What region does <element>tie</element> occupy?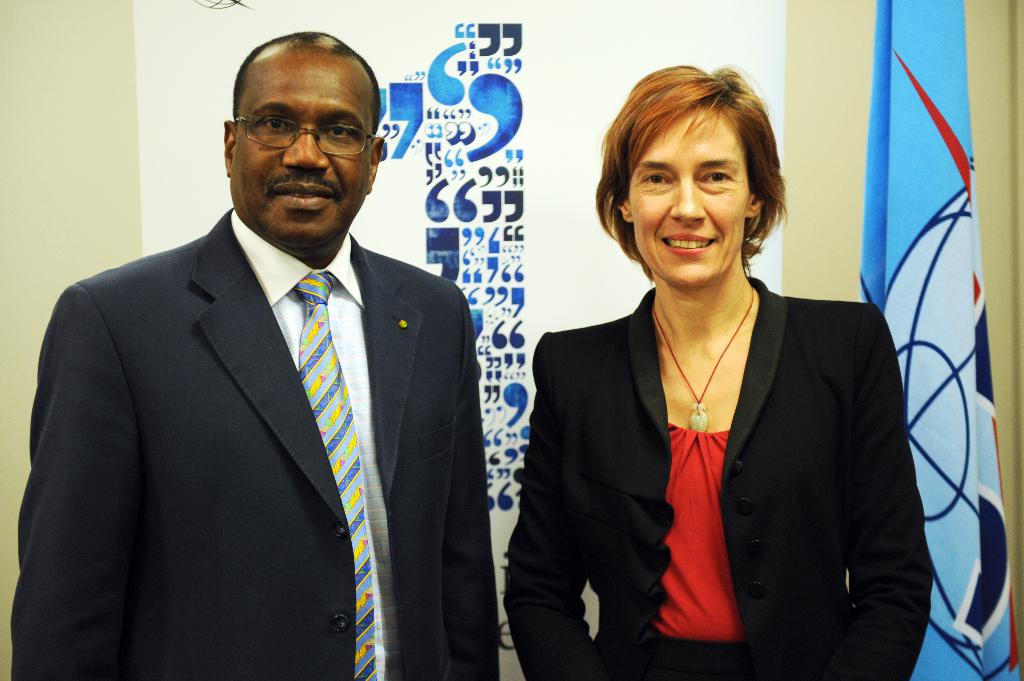
BBox(291, 269, 380, 680).
